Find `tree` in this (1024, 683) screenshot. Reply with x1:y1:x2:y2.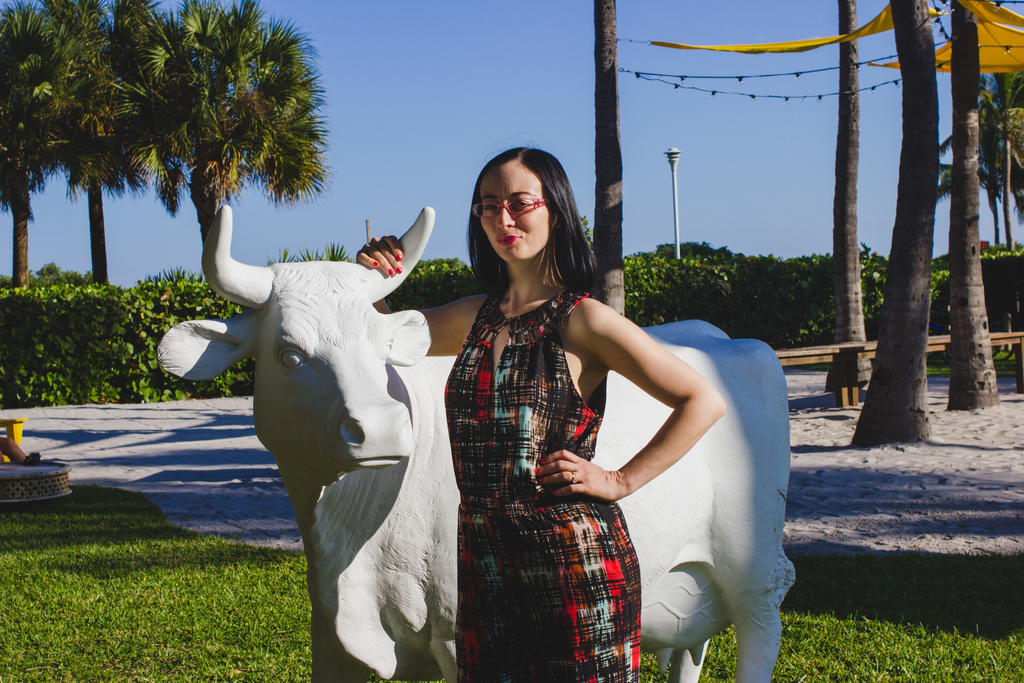
848:0:938:448.
